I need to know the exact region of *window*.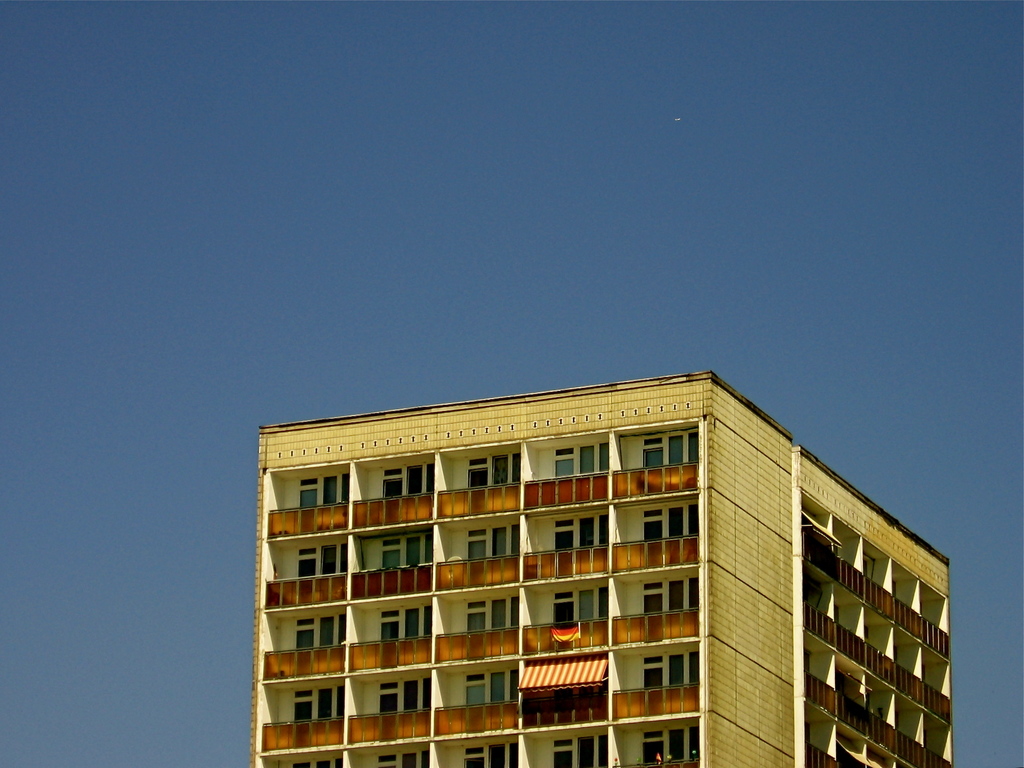
Region: bbox=(687, 724, 698, 759).
